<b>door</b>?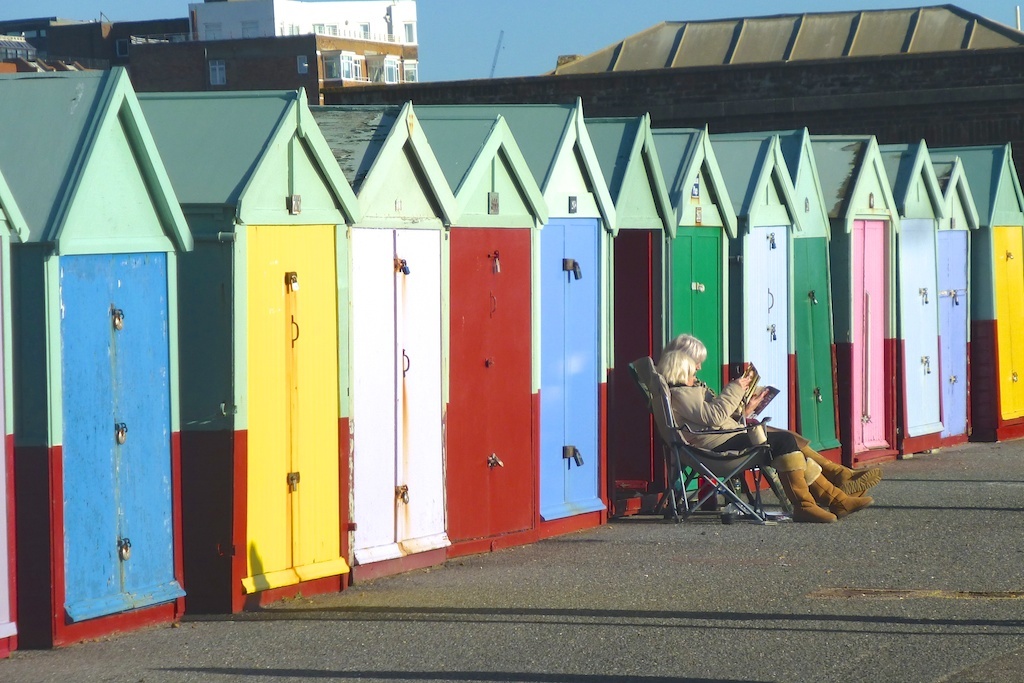
x1=750, y1=224, x2=794, y2=472
